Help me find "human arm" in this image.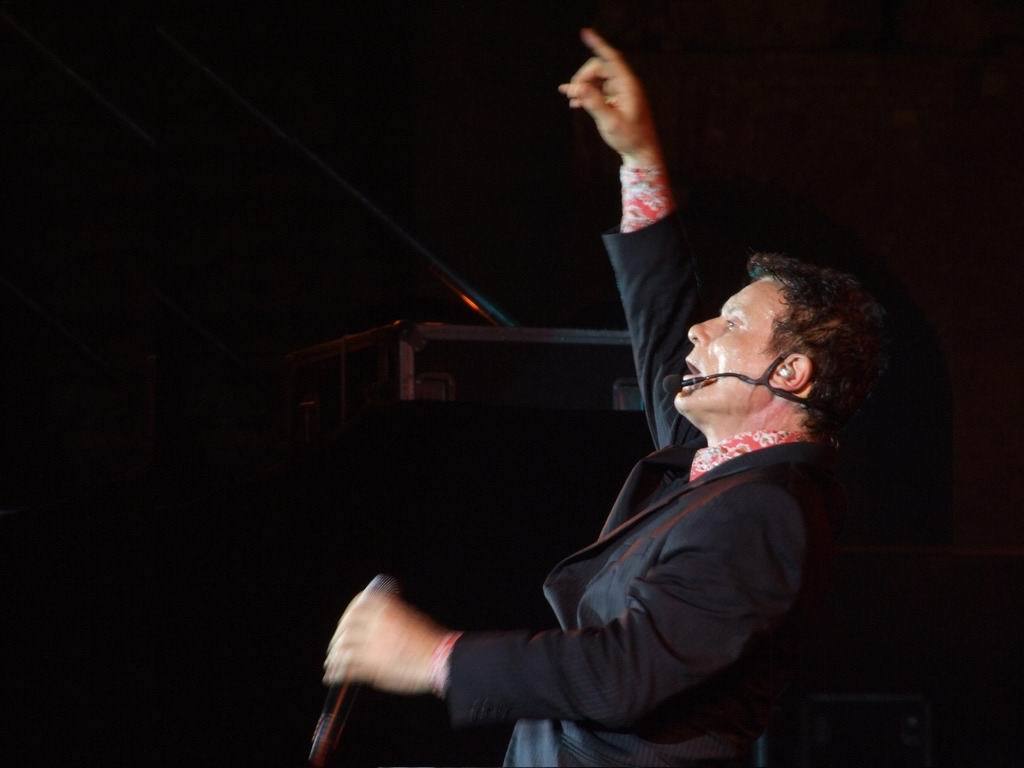
Found it: {"x1": 332, "y1": 450, "x2": 802, "y2": 741}.
